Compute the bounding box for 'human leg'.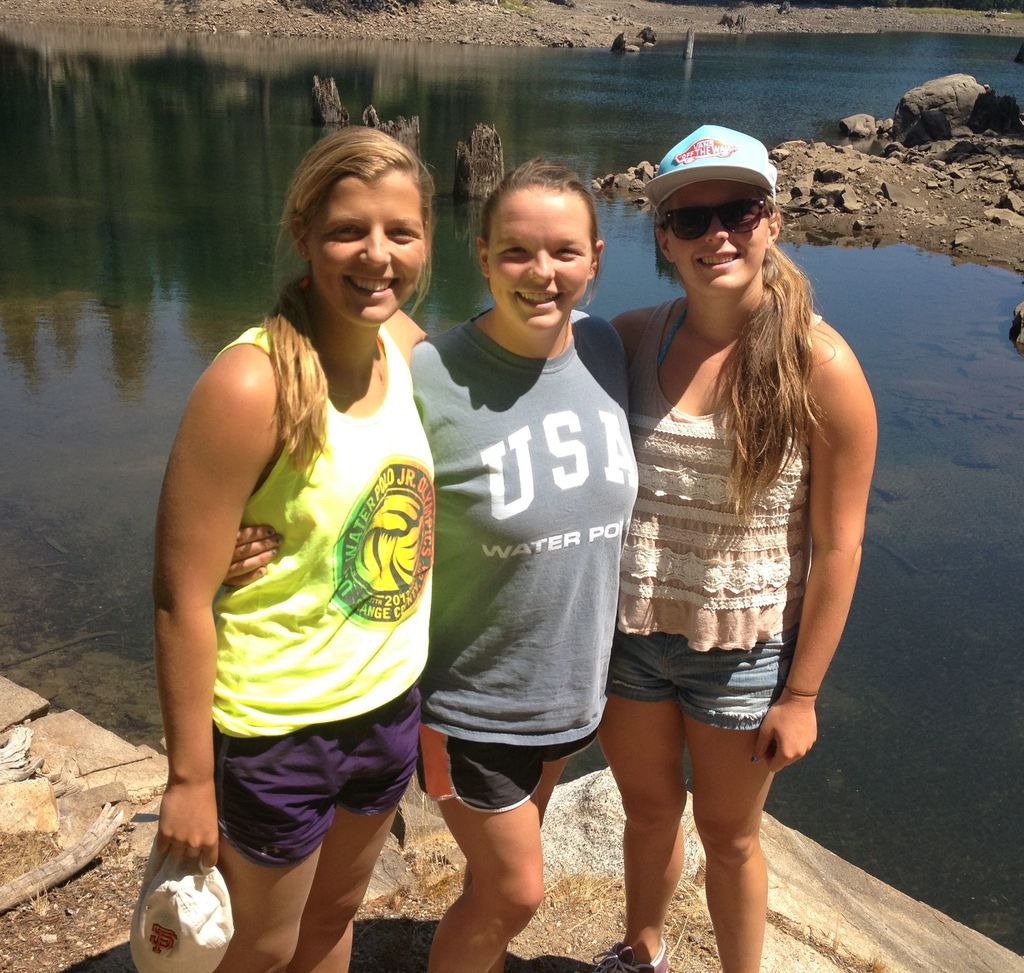
detection(678, 716, 778, 971).
